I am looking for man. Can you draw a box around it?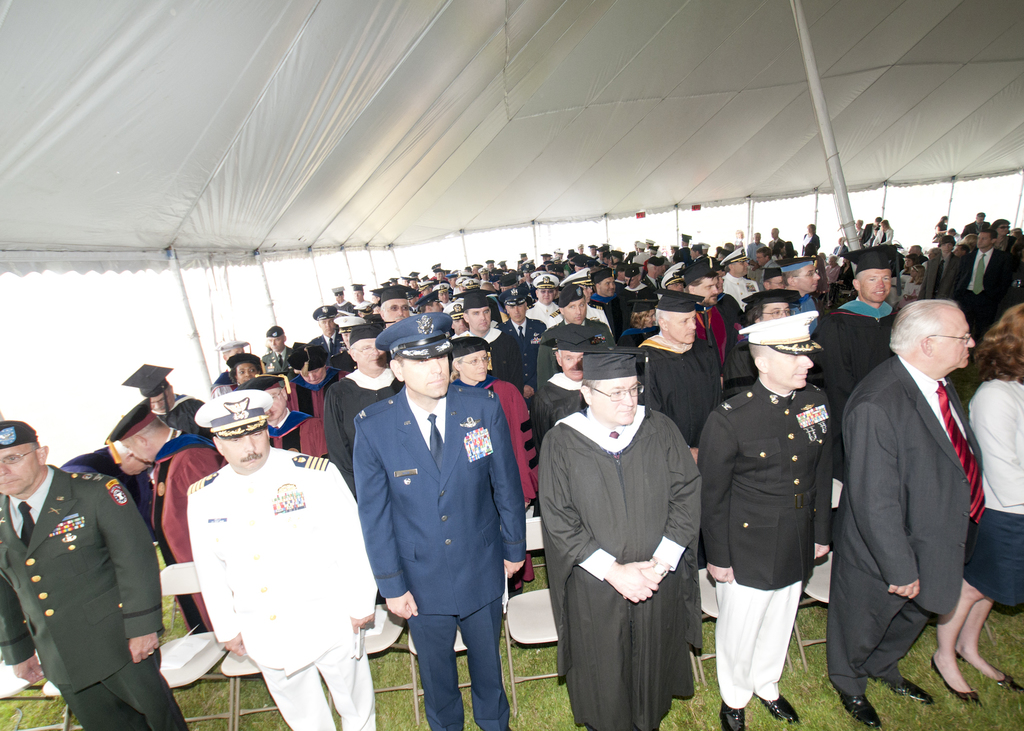
Sure, the bounding box is 813/246/911/421.
